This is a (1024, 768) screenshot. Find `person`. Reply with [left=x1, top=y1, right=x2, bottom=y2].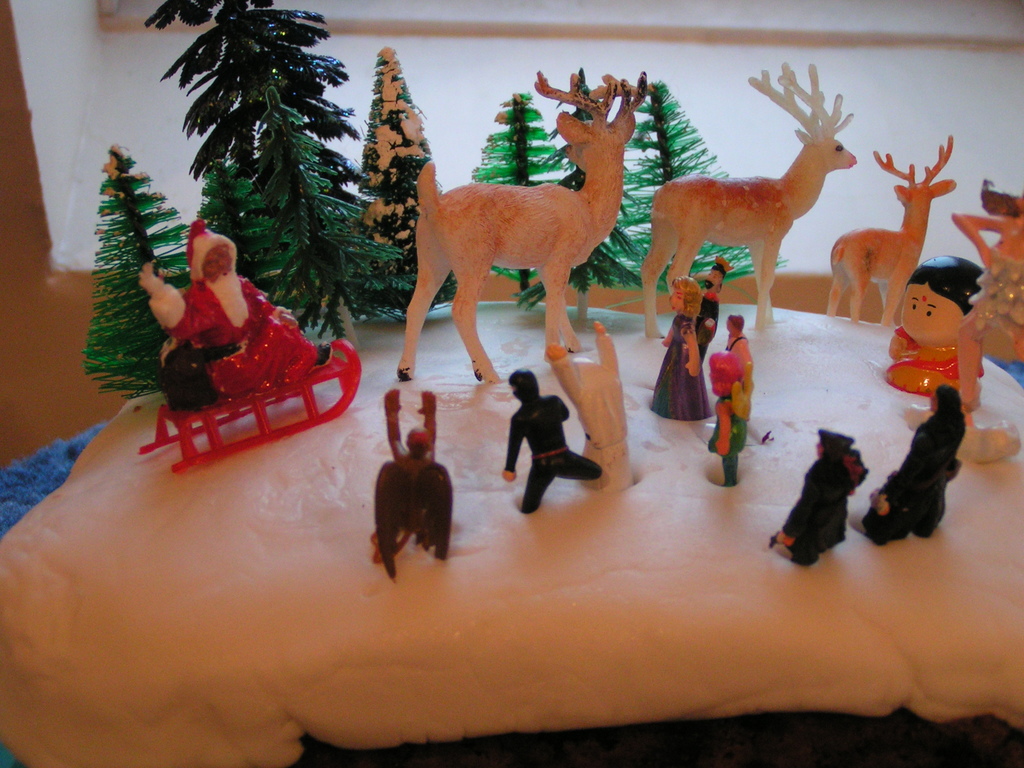
[left=863, top=385, right=963, bottom=543].
